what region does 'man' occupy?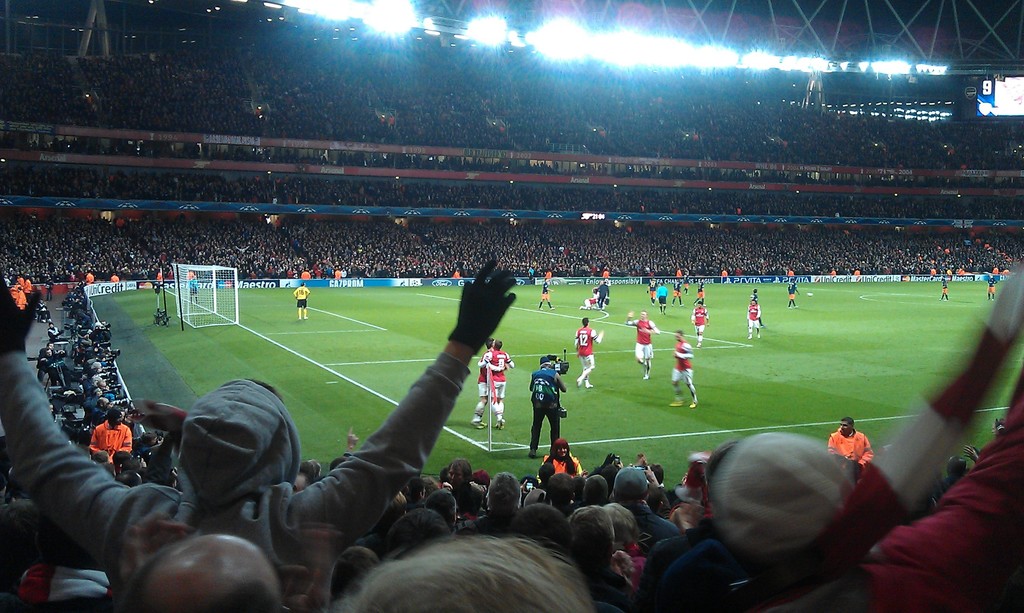
locate(749, 287, 765, 328).
